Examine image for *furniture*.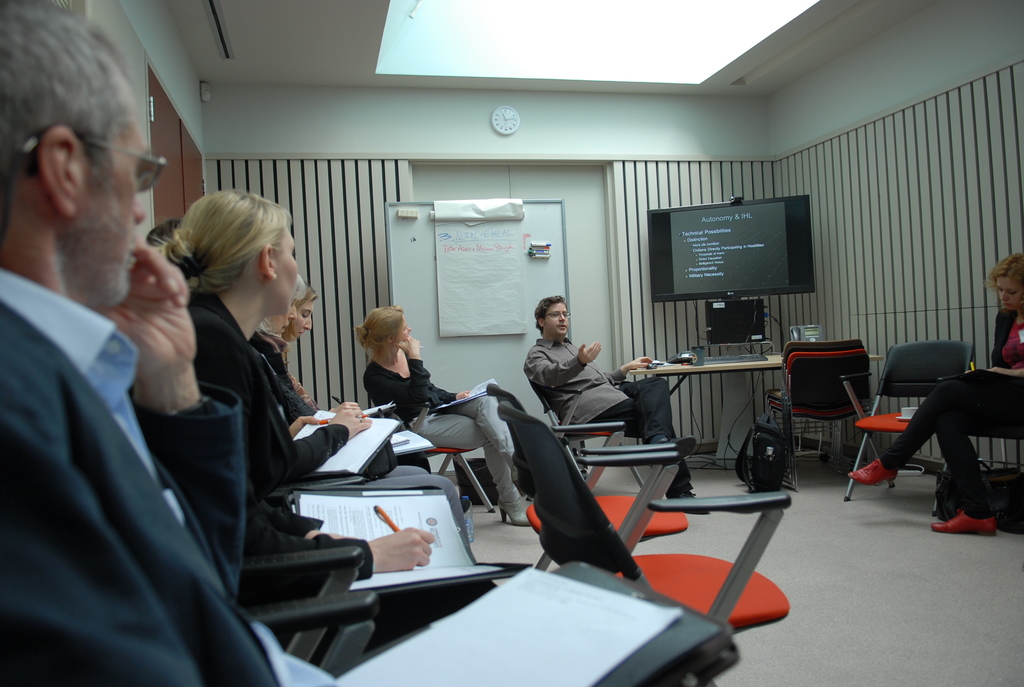
Examination result: rect(499, 404, 794, 686).
